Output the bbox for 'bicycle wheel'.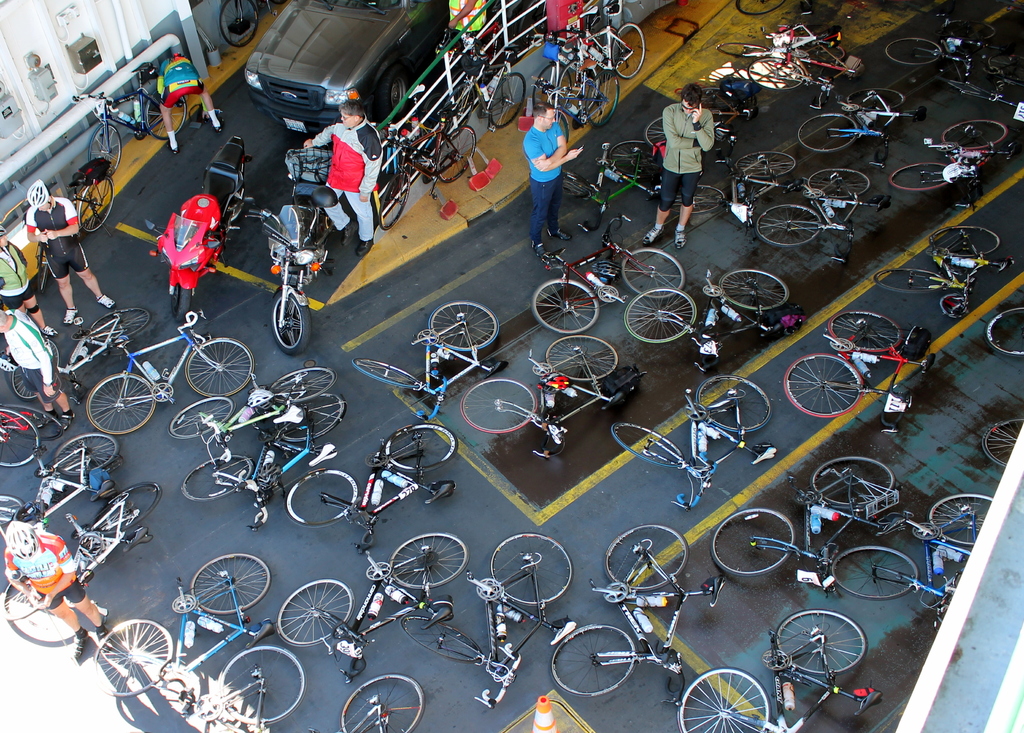
bbox(294, 396, 348, 445).
